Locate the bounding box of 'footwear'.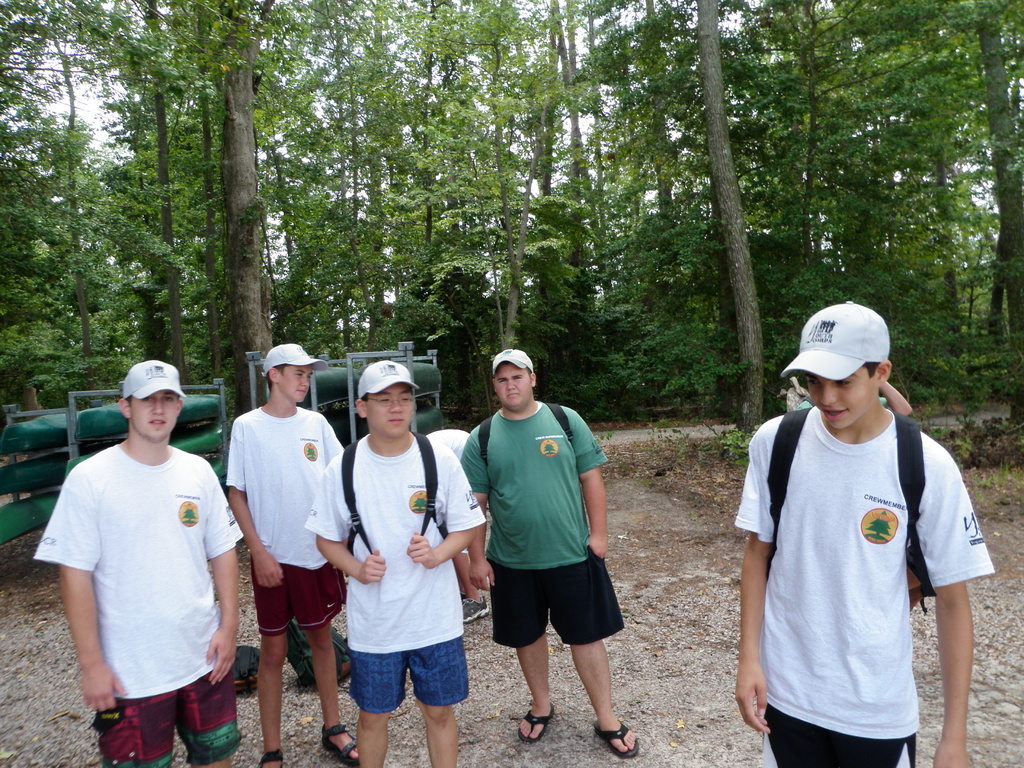
Bounding box: BBox(517, 706, 554, 744).
